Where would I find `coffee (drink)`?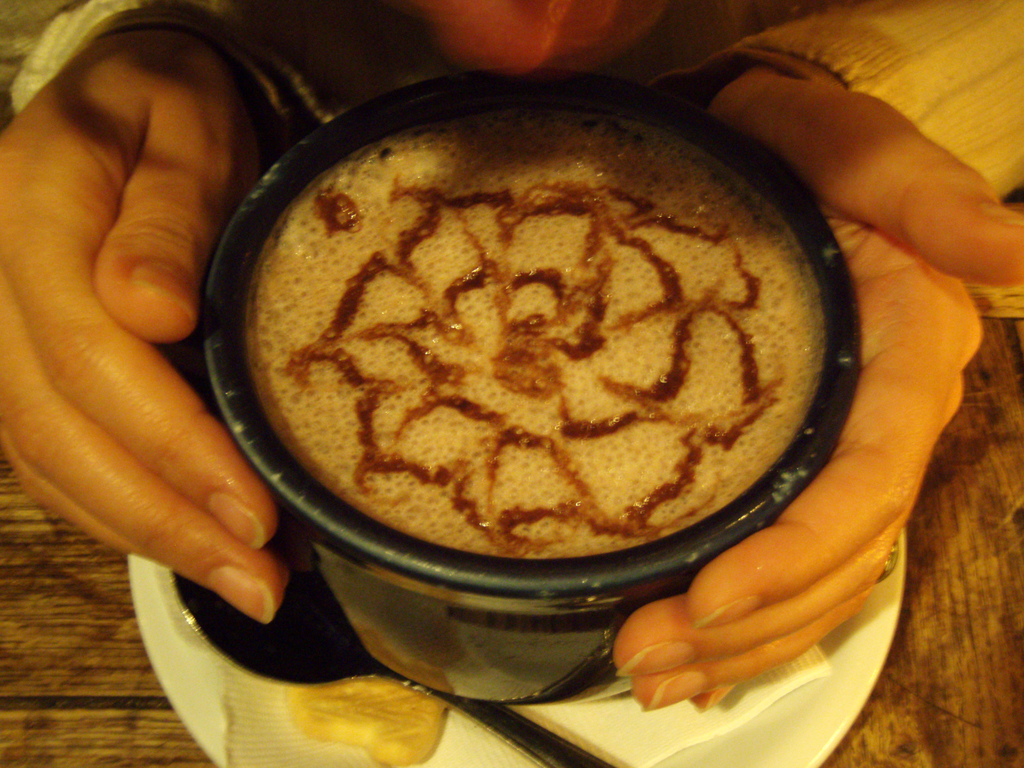
At <region>244, 114, 824, 559</region>.
